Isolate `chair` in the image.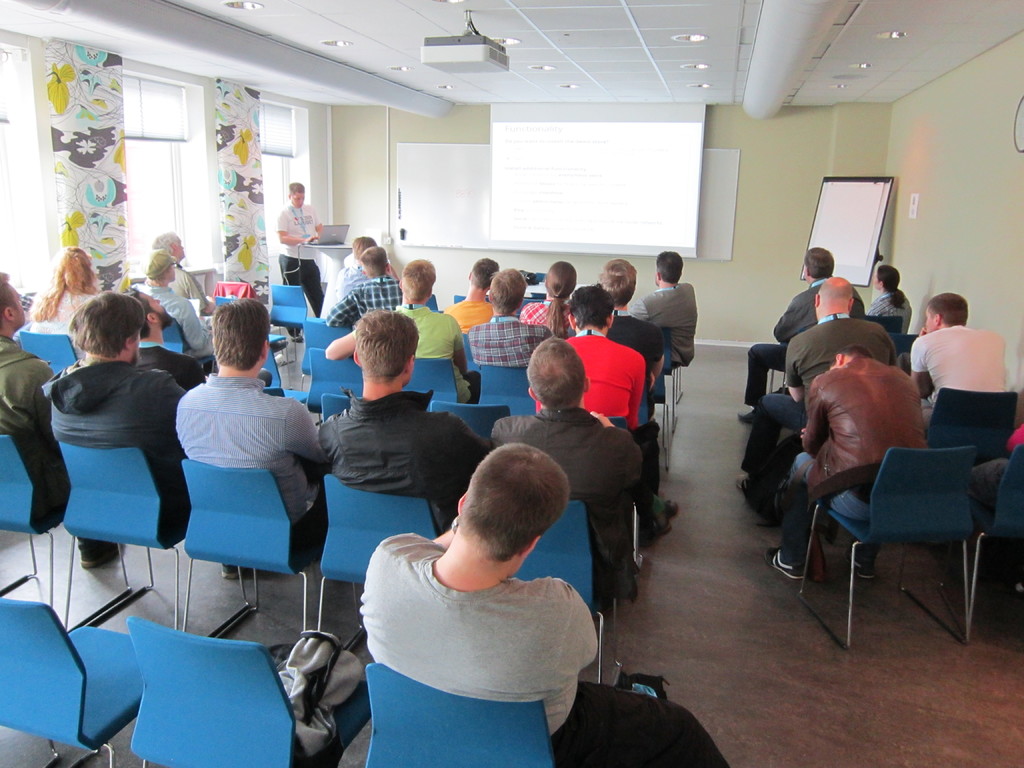
Isolated region: (x1=20, y1=330, x2=77, y2=395).
